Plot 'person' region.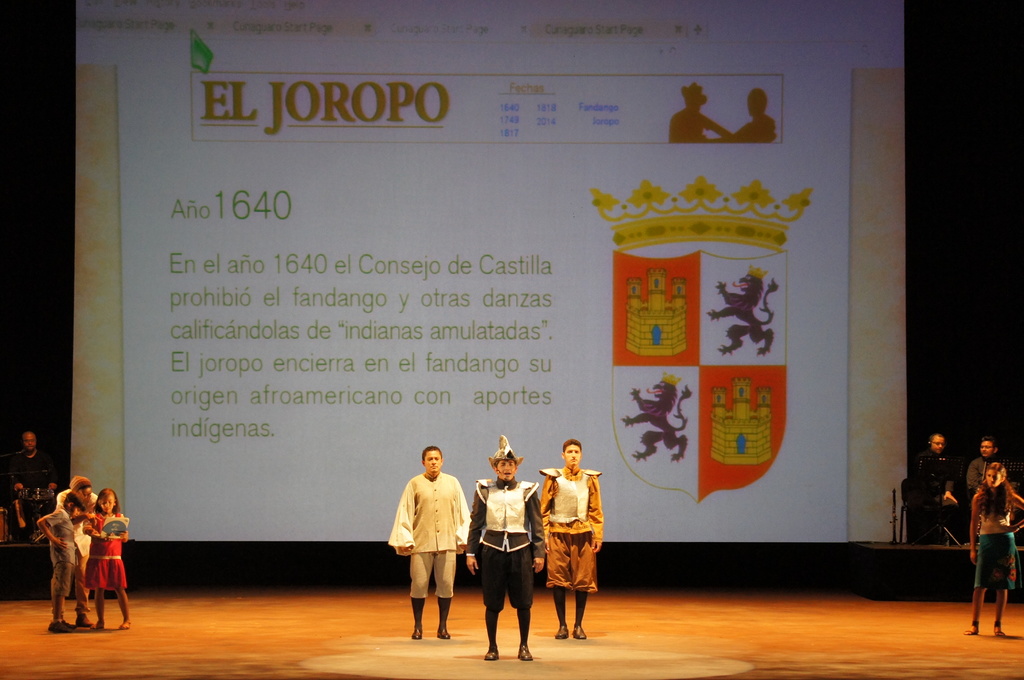
Plotted at 968 439 1002 489.
